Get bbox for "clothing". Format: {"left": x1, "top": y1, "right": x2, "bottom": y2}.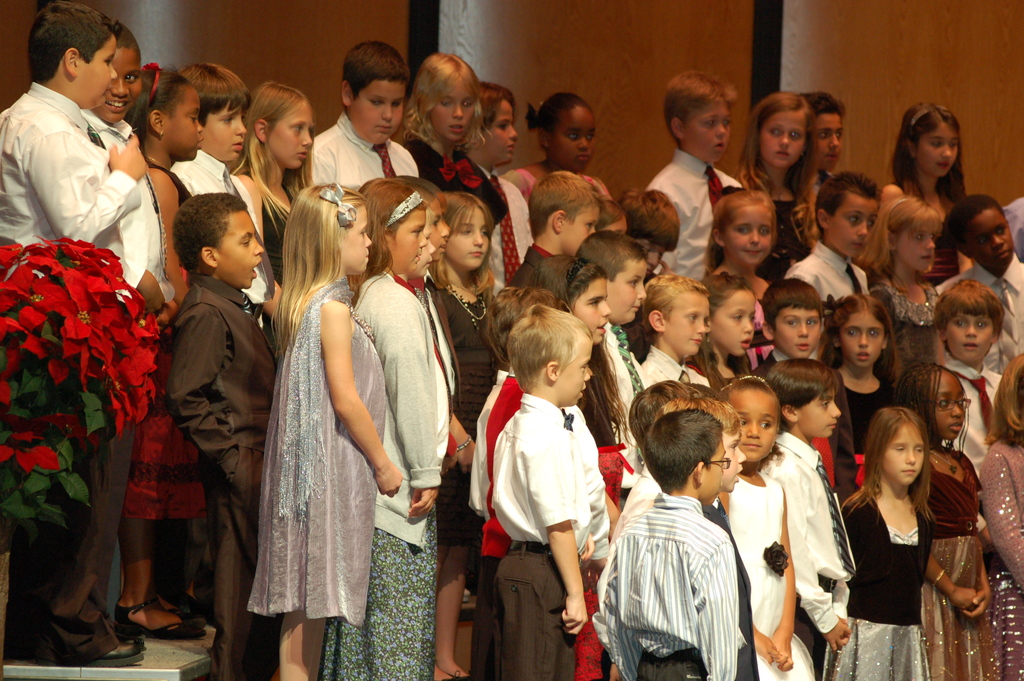
{"left": 504, "top": 157, "right": 623, "bottom": 229}.
